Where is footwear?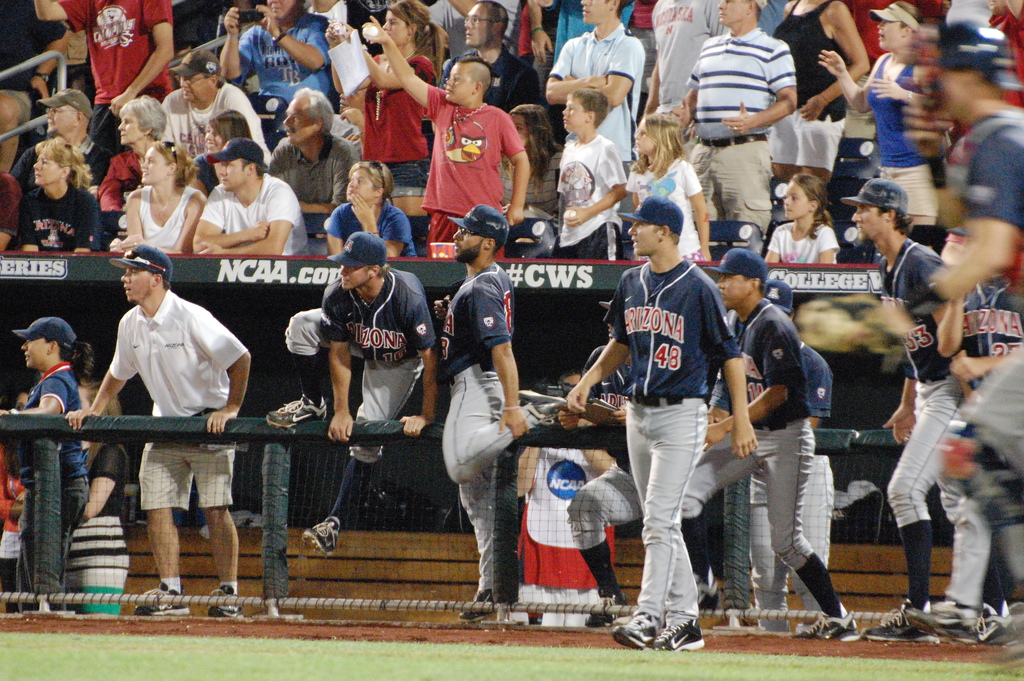
rect(457, 590, 499, 621).
